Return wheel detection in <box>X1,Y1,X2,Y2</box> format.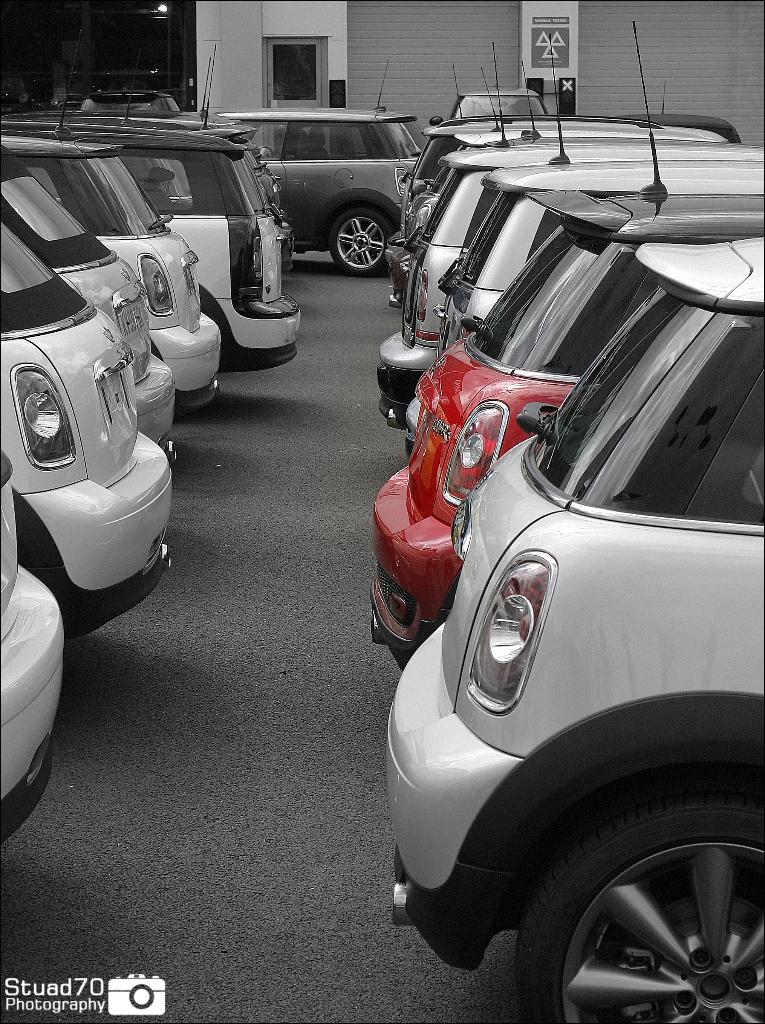
<box>323,207,395,279</box>.
